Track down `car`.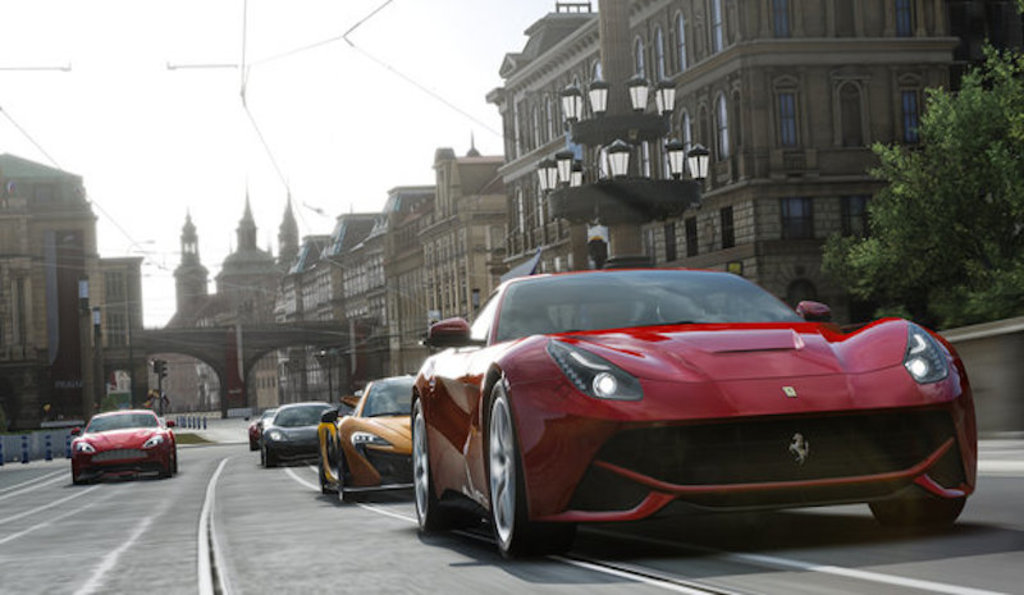
Tracked to bbox(259, 399, 352, 467).
